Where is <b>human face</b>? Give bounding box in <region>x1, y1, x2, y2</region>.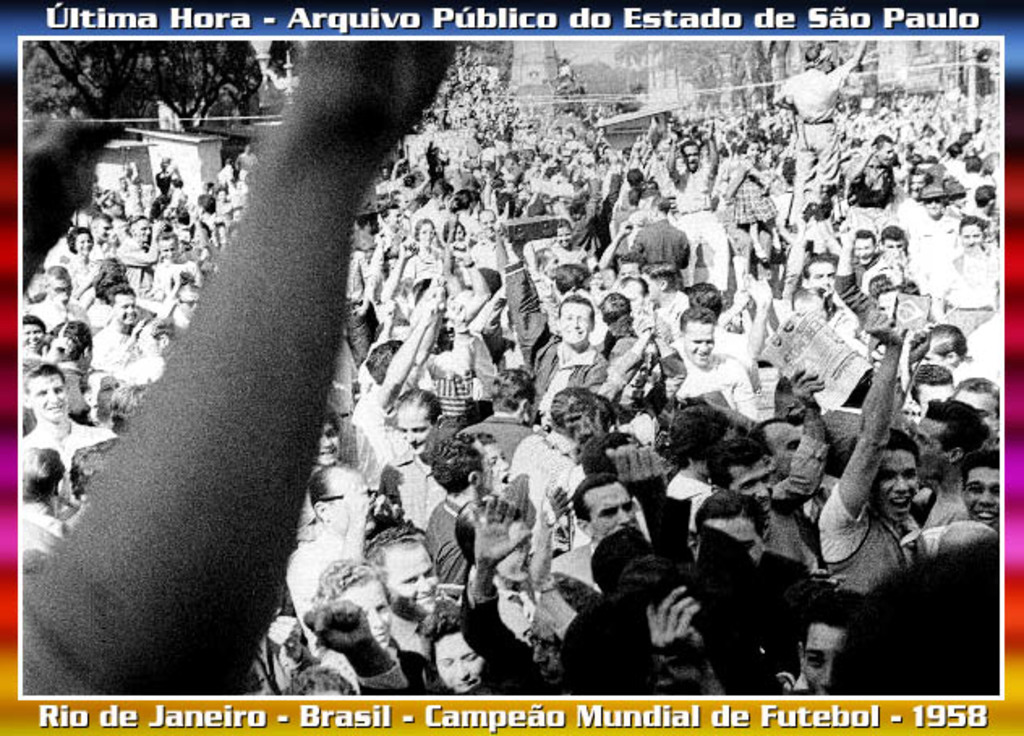
<region>373, 592, 392, 645</region>.
